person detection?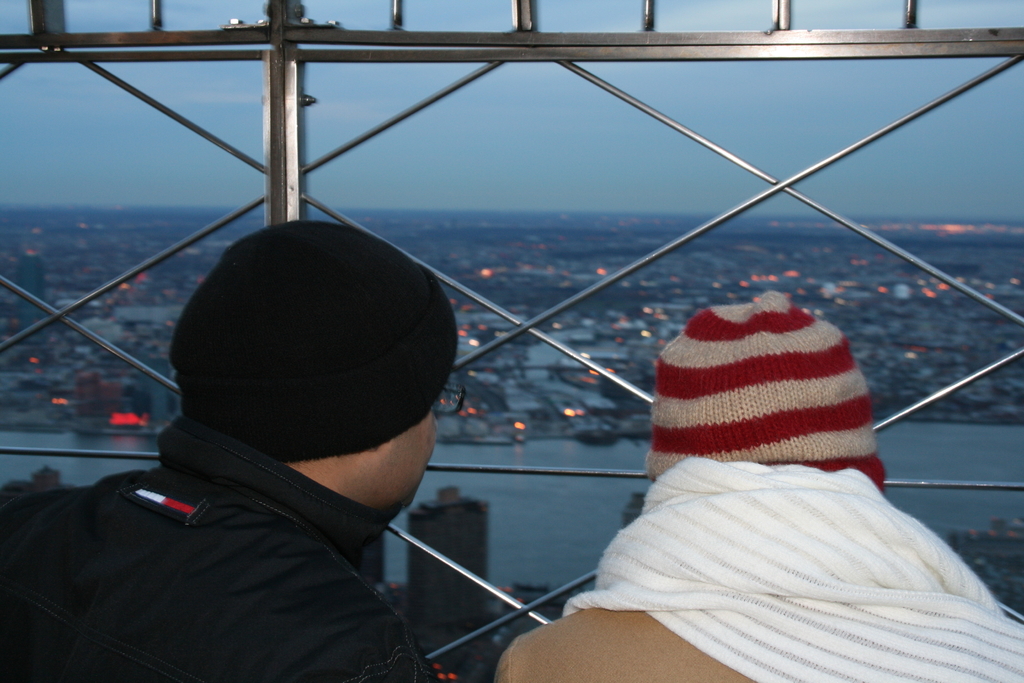
<bbox>0, 217, 470, 682</bbox>
